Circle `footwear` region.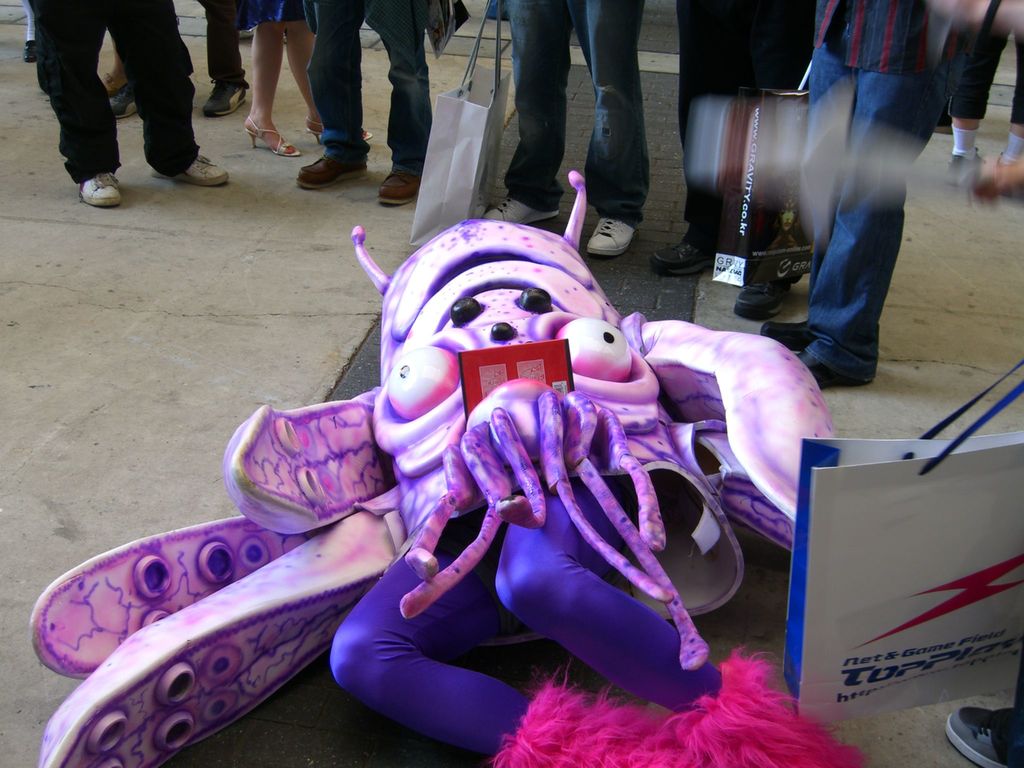
Region: 585:220:636:254.
